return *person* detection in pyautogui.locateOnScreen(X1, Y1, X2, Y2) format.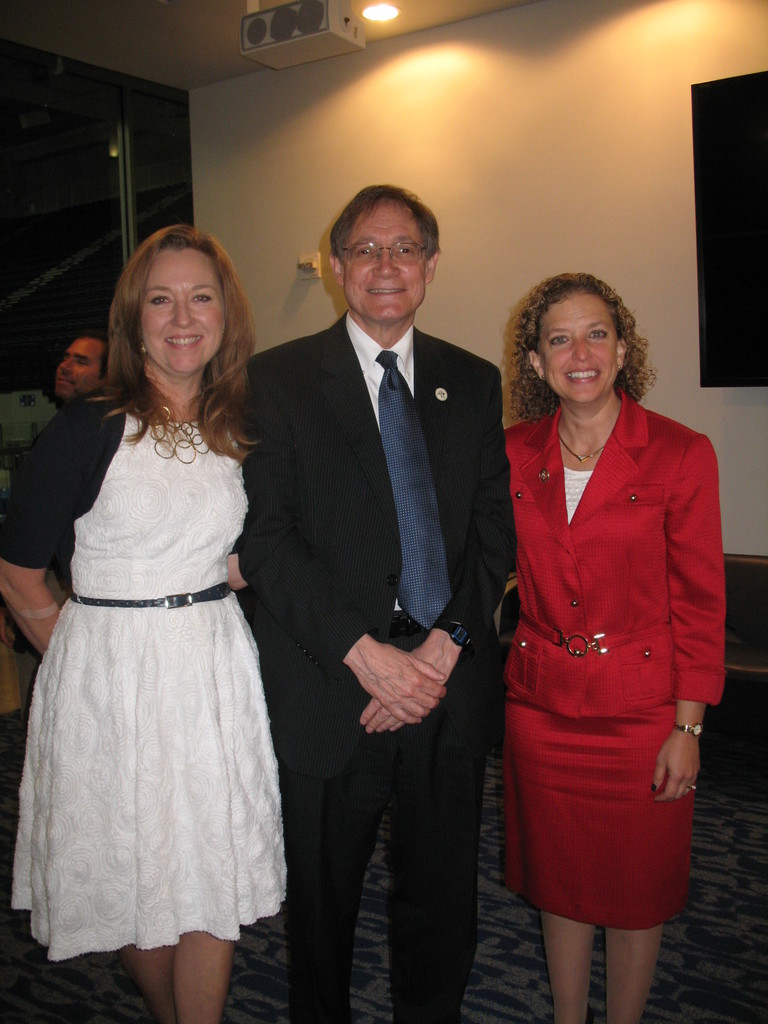
pyautogui.locateOnScreen(0, 219, 296, 1023).
